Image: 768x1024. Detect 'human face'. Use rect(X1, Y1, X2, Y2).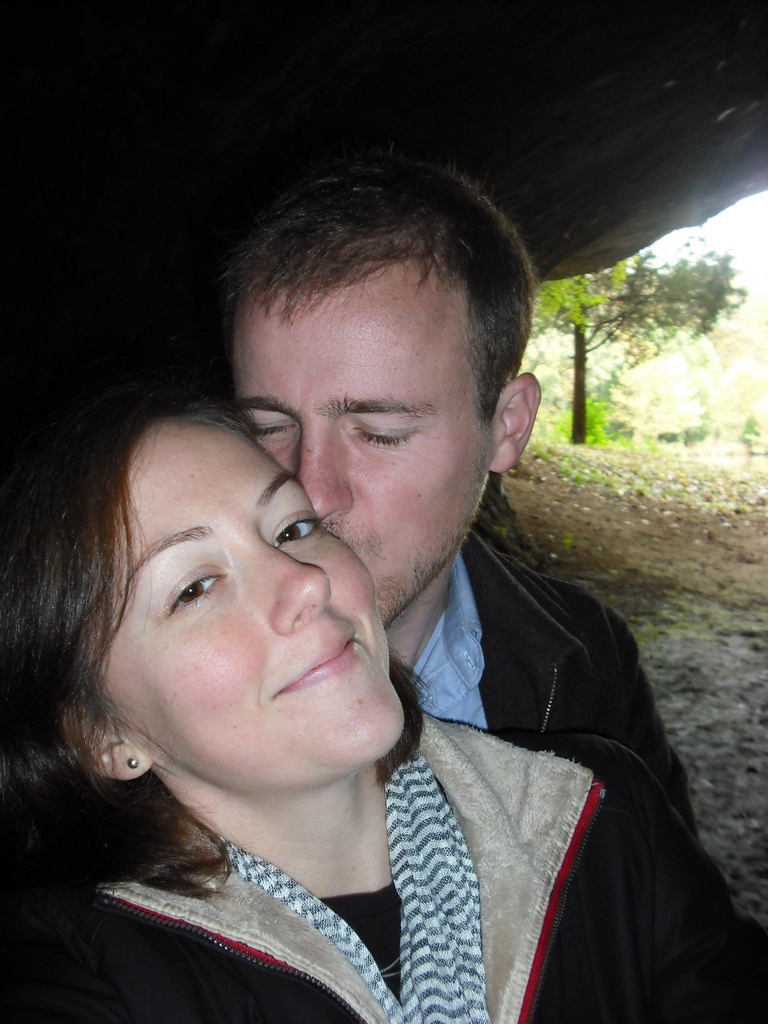
rect(155, 414, 405, 781).
